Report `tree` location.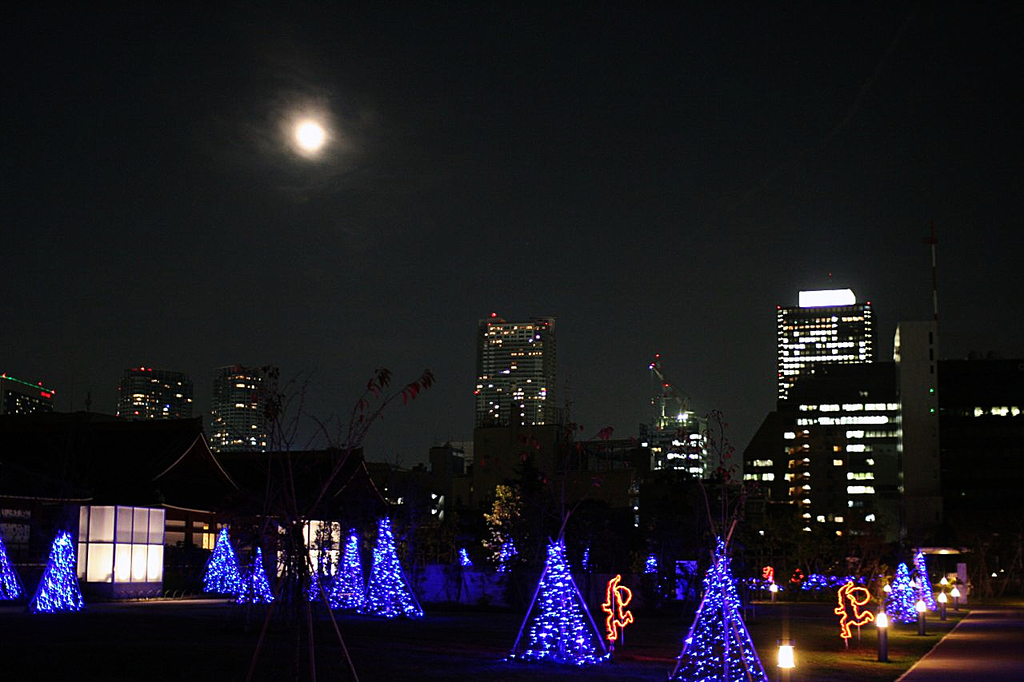
Report: (left=202, top=523, right=241, bottom=599).
